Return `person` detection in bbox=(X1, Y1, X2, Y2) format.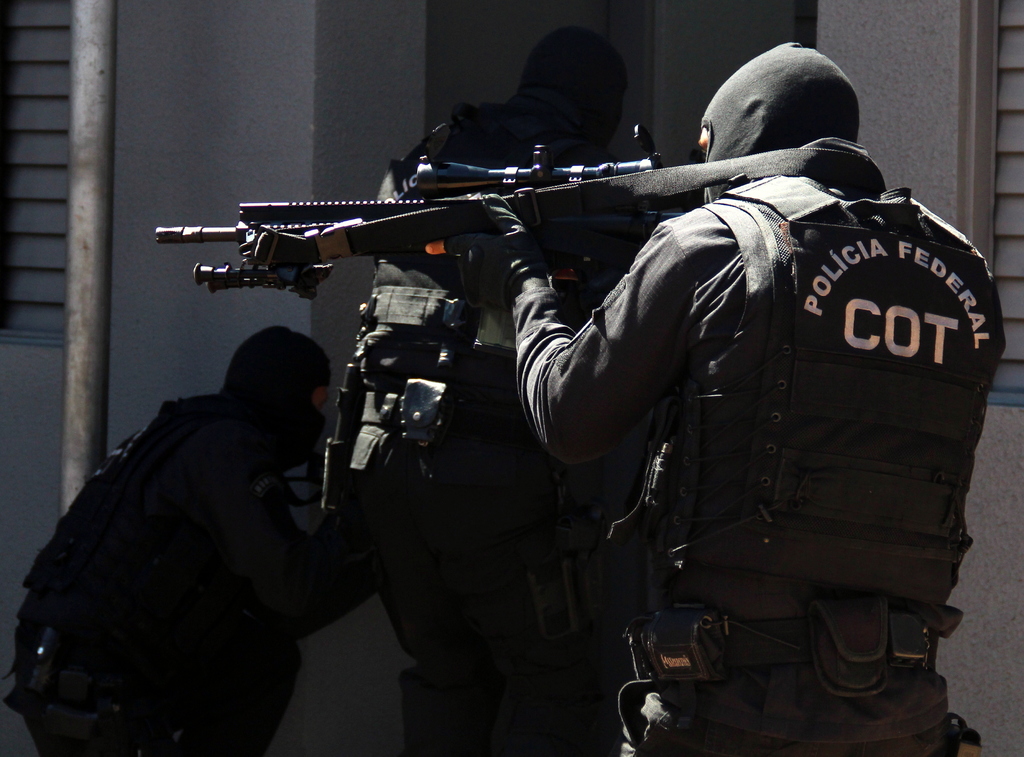
bbox=(0, 323, 378, 756).
